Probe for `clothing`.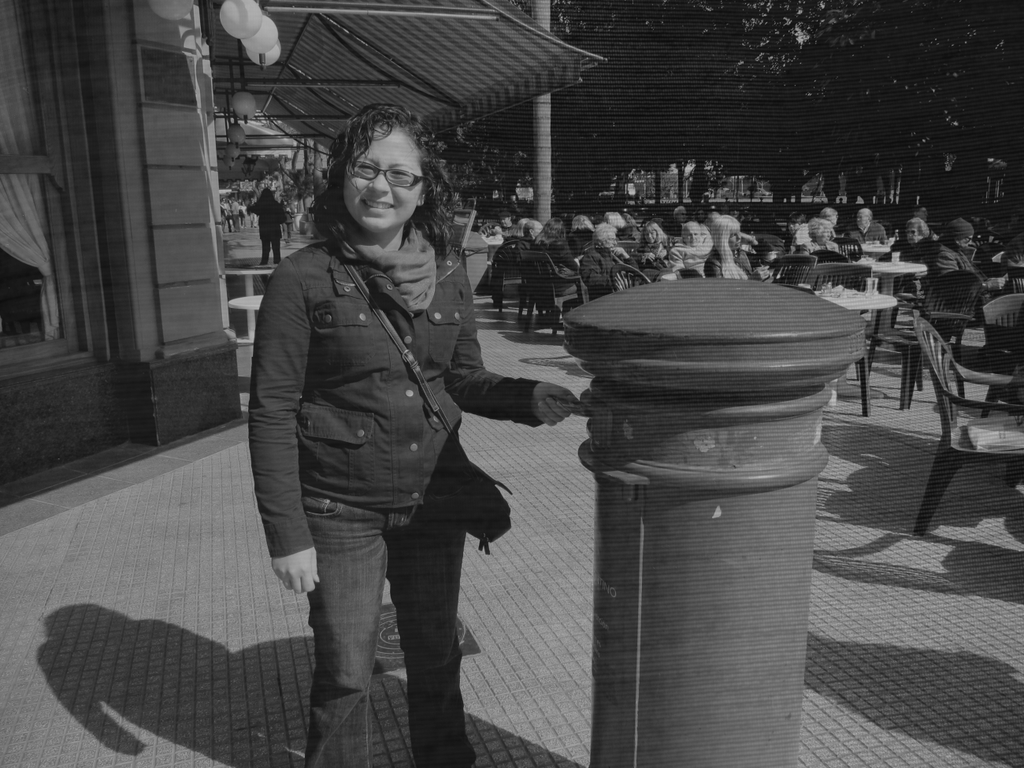
Probe result: {"left": 932, "top": 241, "right": 992, "bottom": 294}.
